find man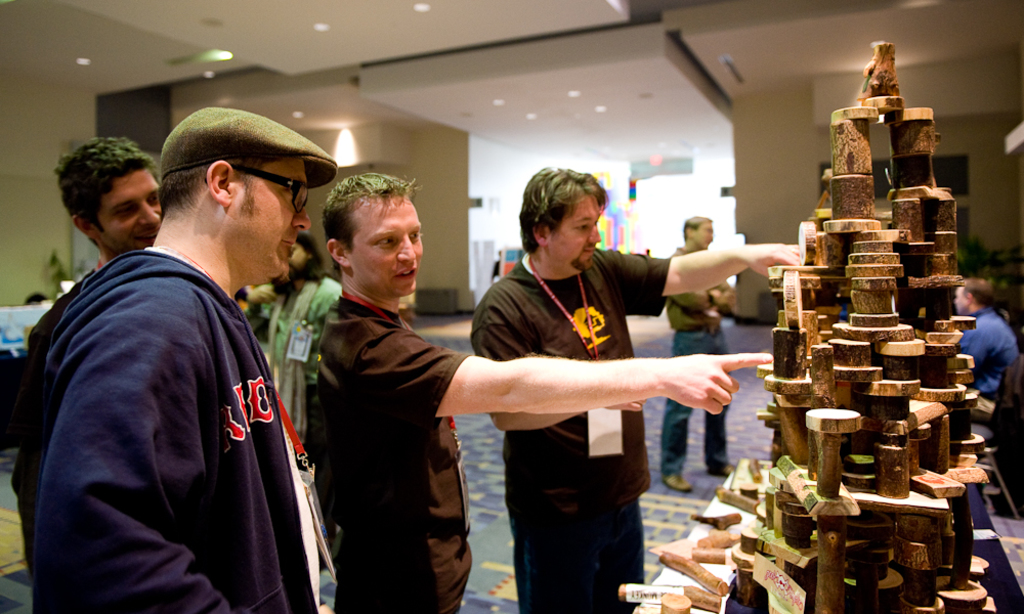
[left=269, top=232, right=344, bottom=445]
